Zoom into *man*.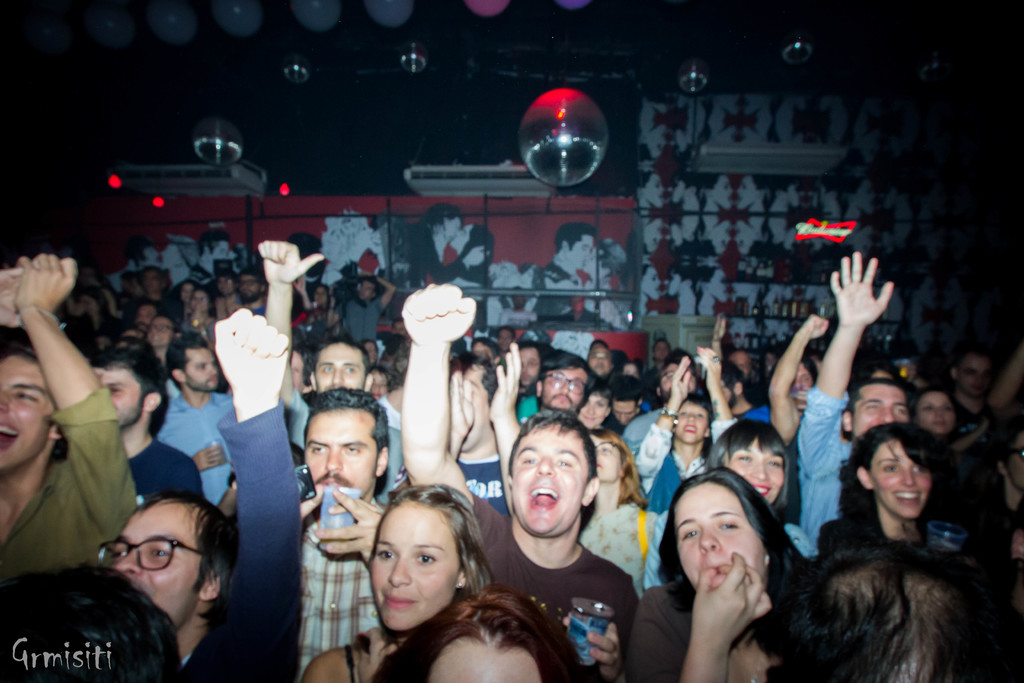
Zoom target: Rect(795, 247, 909, 567).
